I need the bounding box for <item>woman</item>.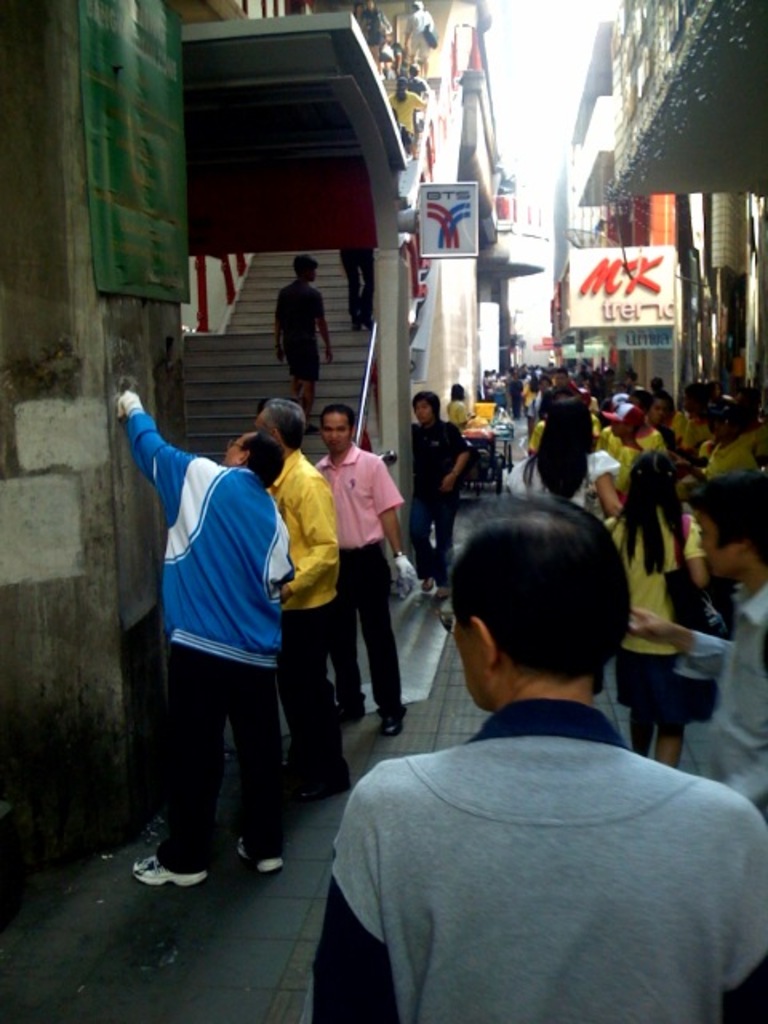
Here it is: x1=605 y1=448 x2=722 y2=771.
